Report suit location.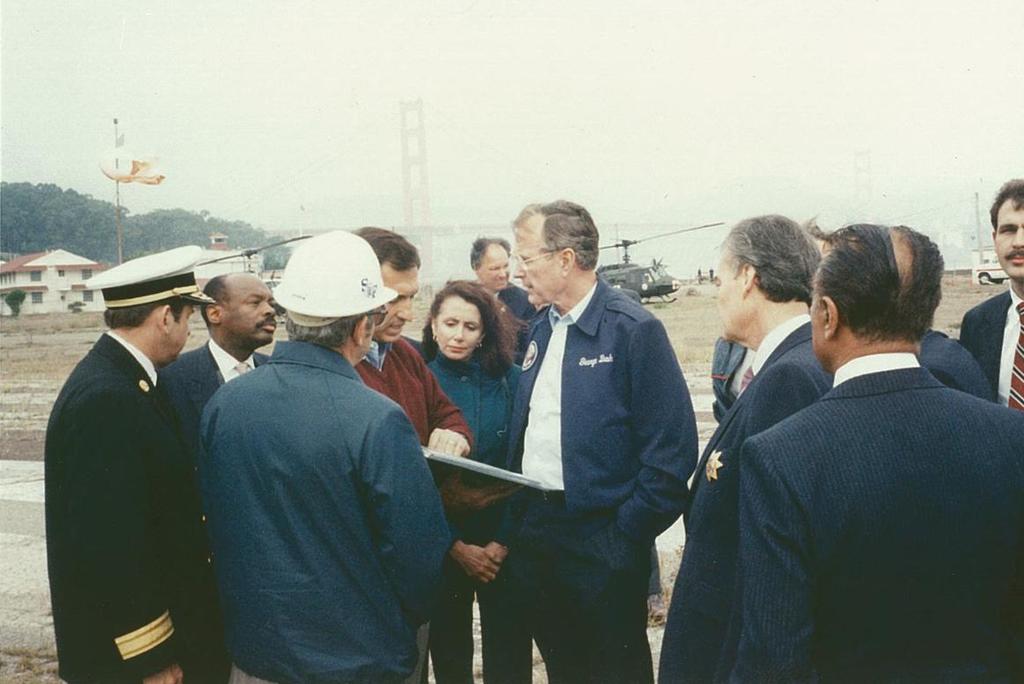
Report: <bbox>922, 325, 985, 394</bbox>.
